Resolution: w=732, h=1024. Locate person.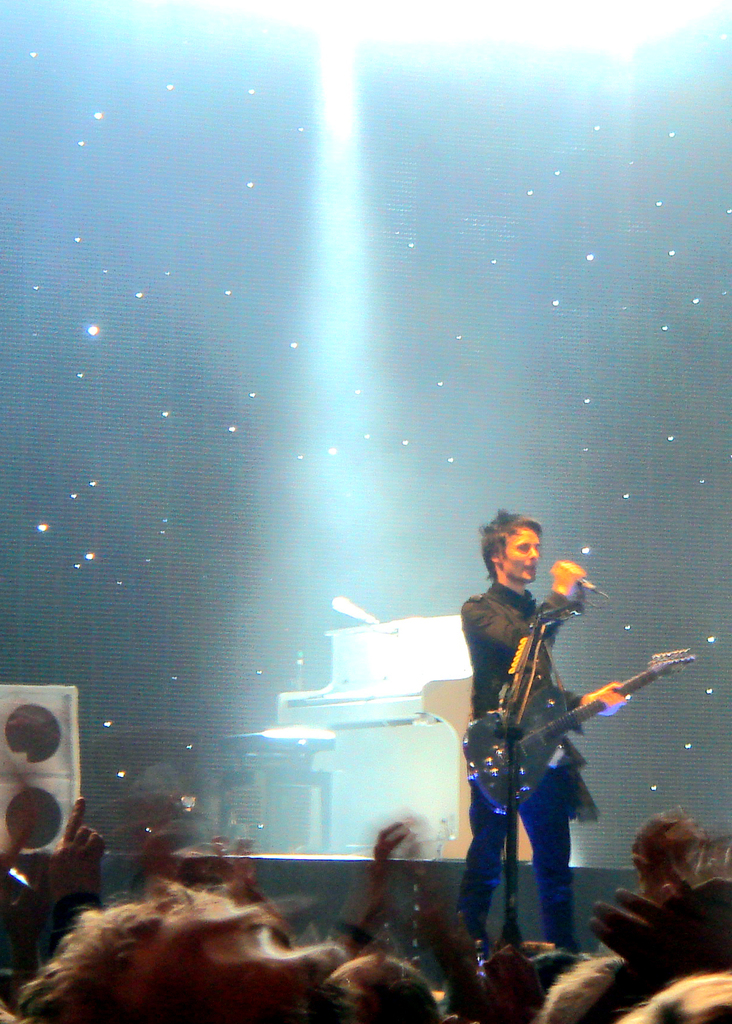
select_region(323, 820, 452, 1023).
